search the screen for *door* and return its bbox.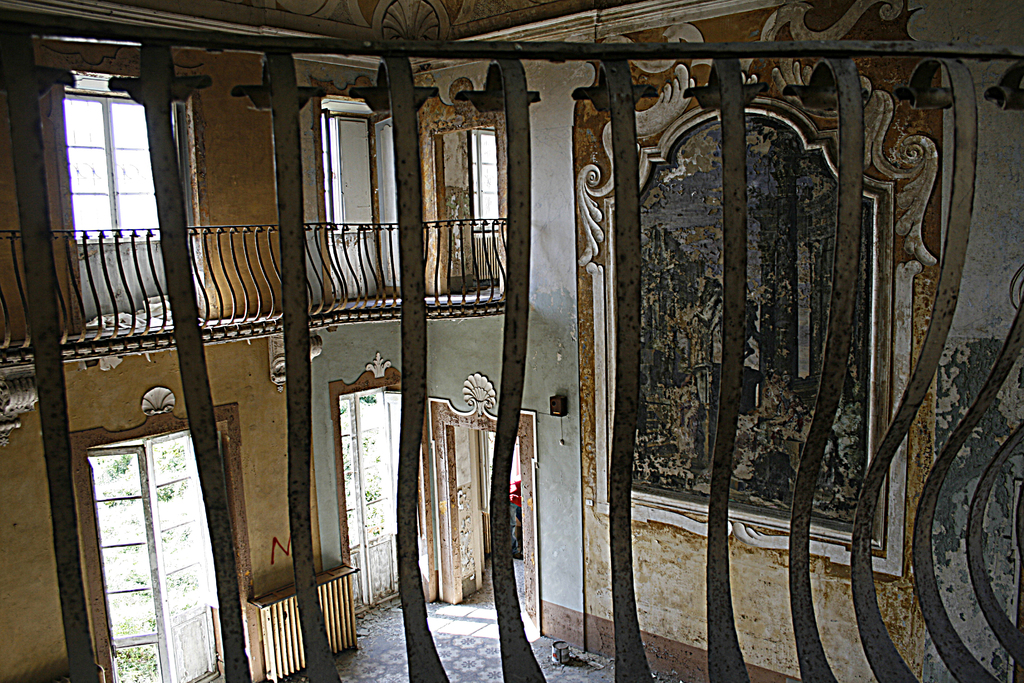
Found: {"left": 345, "top": 394, "right": 393, "bottom": 612}.
